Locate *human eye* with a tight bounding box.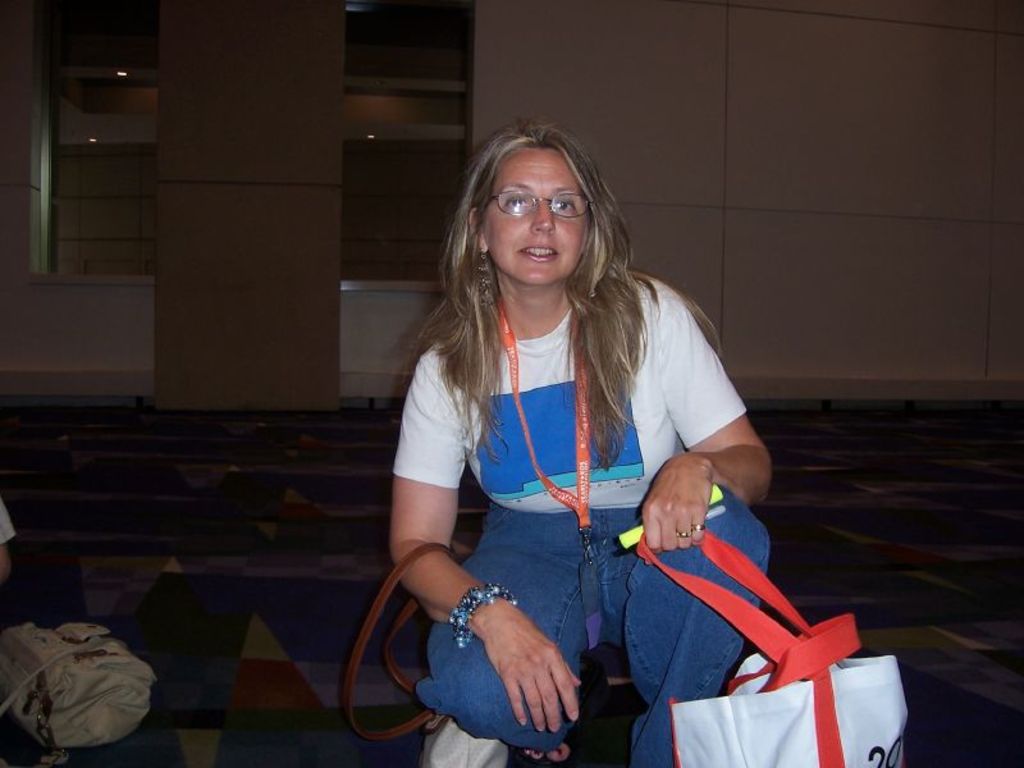
{"x1": 499, "y1": 193, "x2": 532, "y2": 211}.
